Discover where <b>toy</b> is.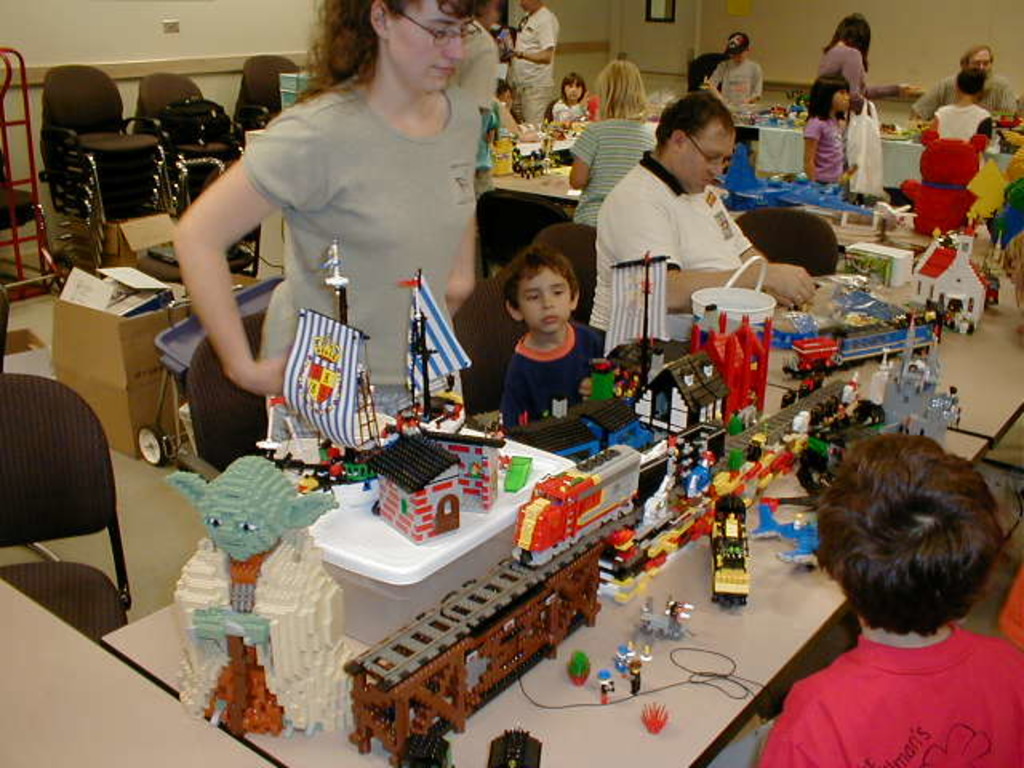
Discovered at (627, 350, 734, 450).
